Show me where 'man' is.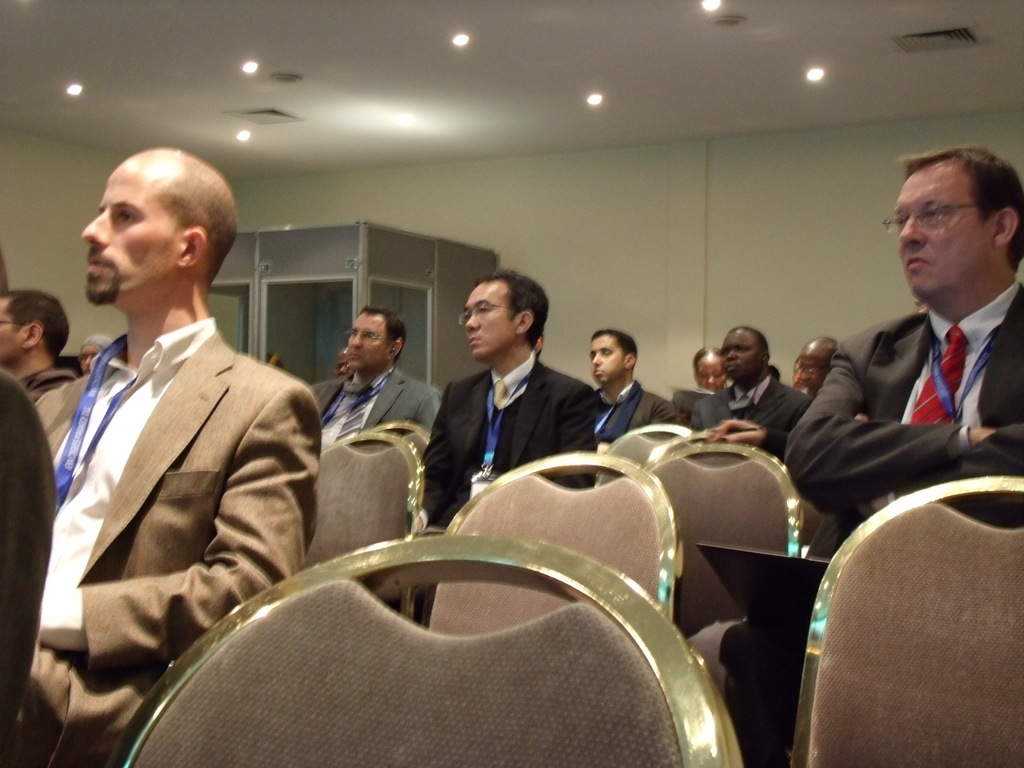
'man' is at <region>0, 149, 323, 767</region>.
